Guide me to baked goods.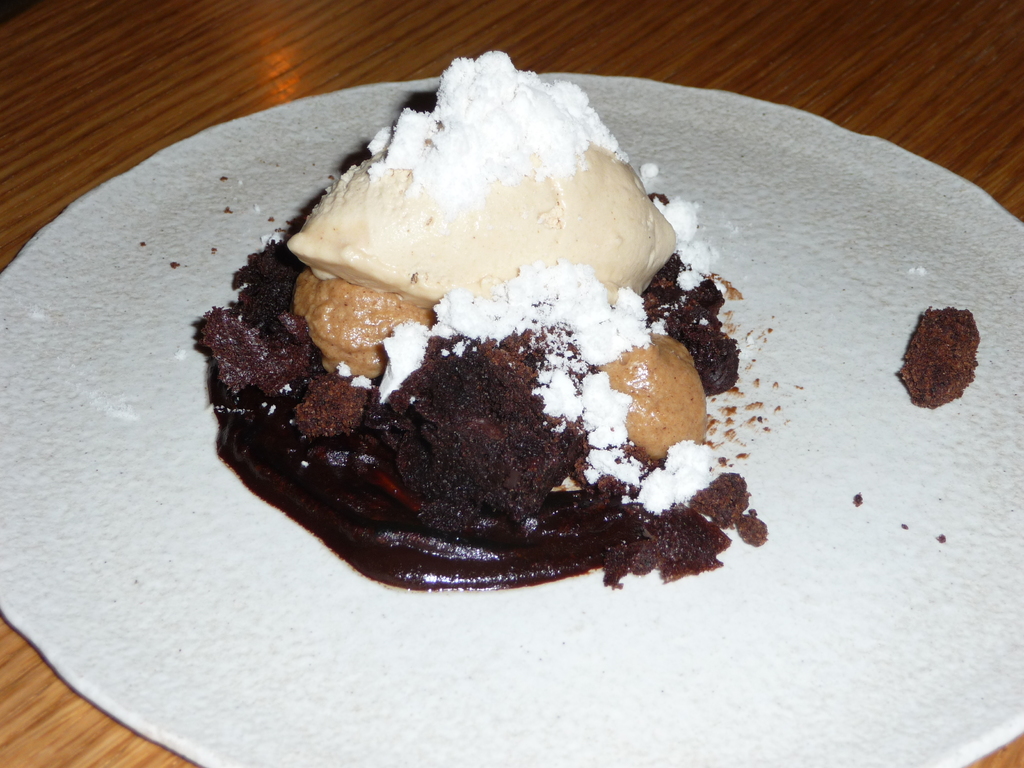
Guidance: select_region(190, 52, 735, 589).
